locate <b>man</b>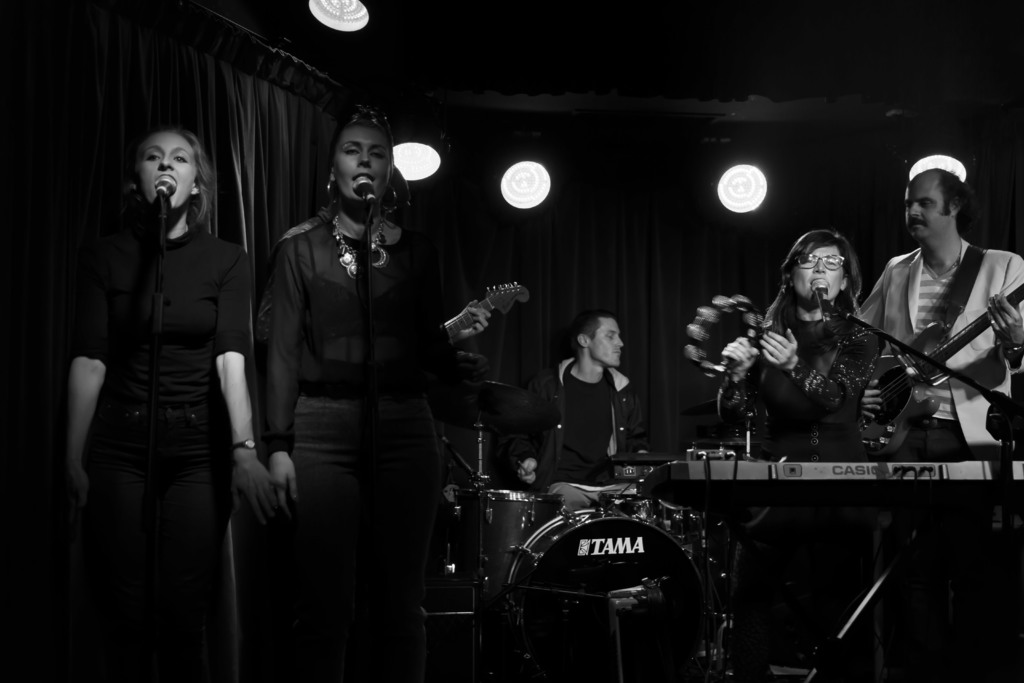
865:142:1013:509
